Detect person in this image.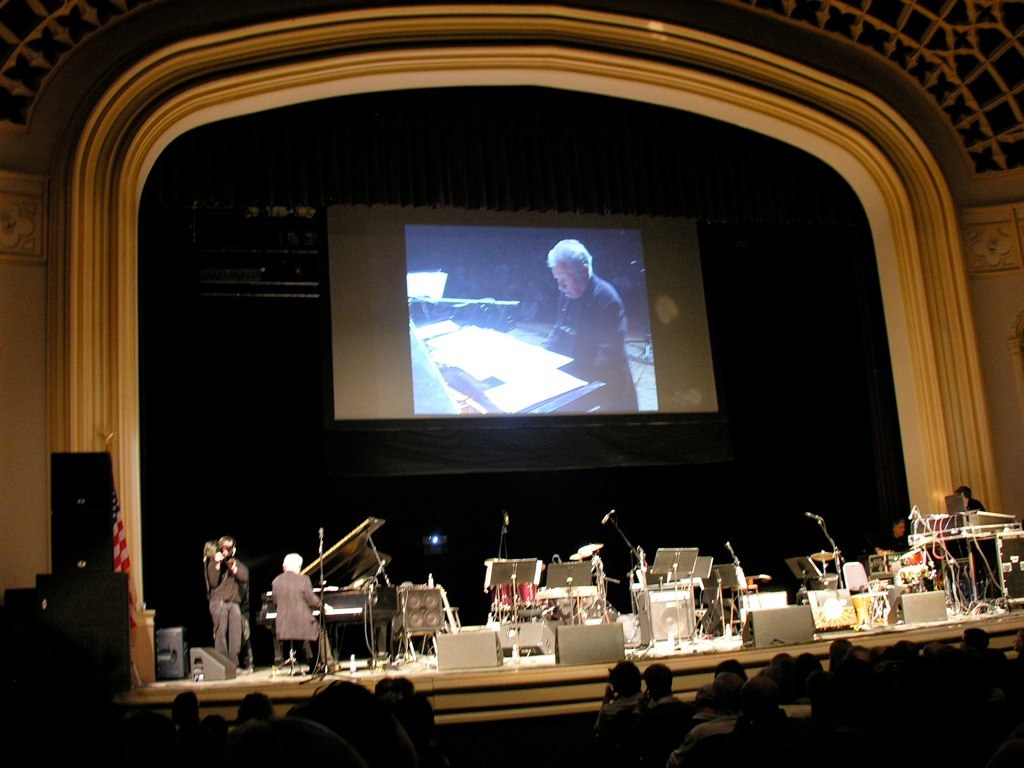
Detection: (194, 533, 249, 678).
